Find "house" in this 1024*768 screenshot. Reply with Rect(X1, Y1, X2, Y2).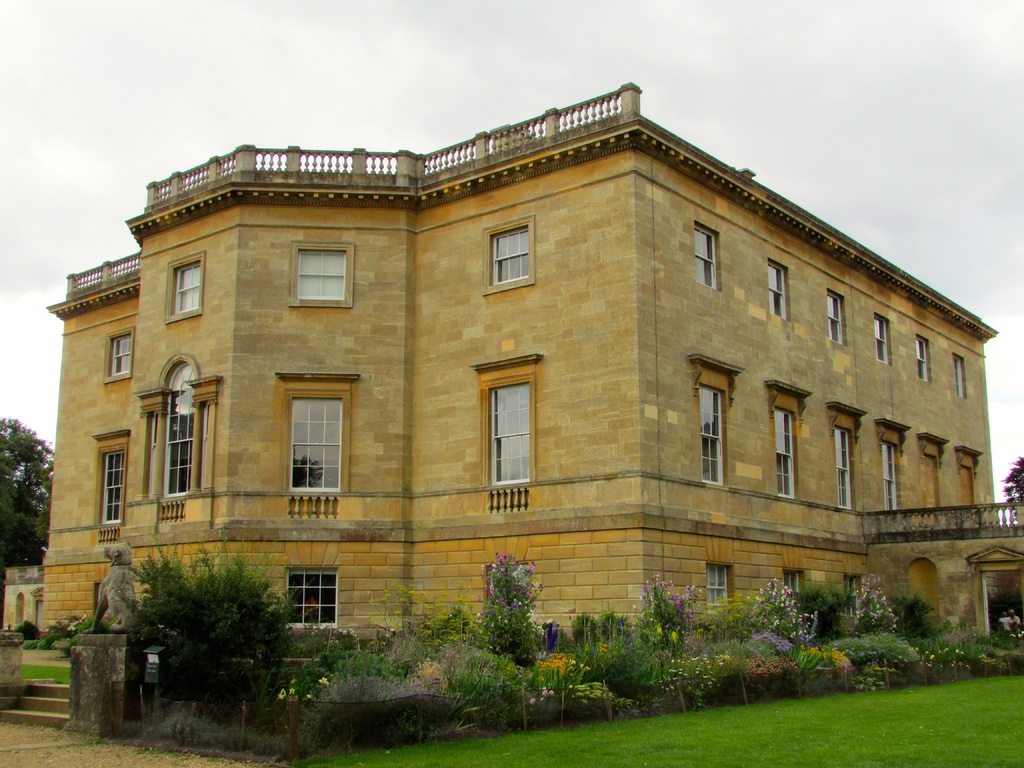
Rect(65, 72, 996, 709).
